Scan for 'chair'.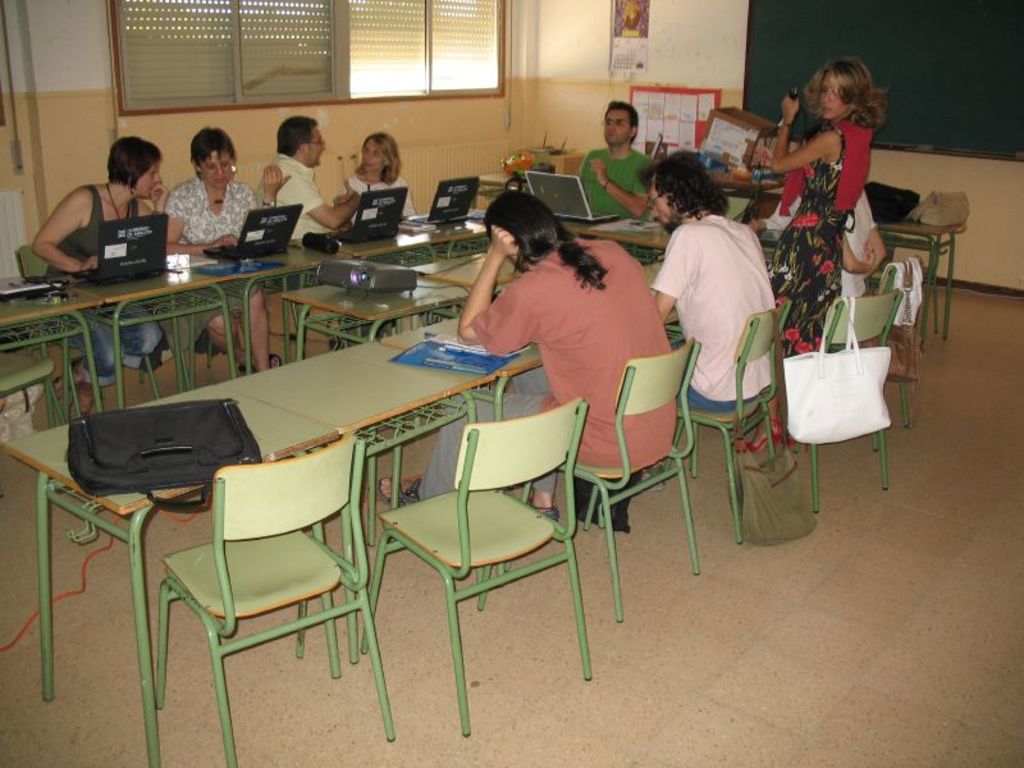
Scan result: left=13, top=241, right=54, bottom=282.
